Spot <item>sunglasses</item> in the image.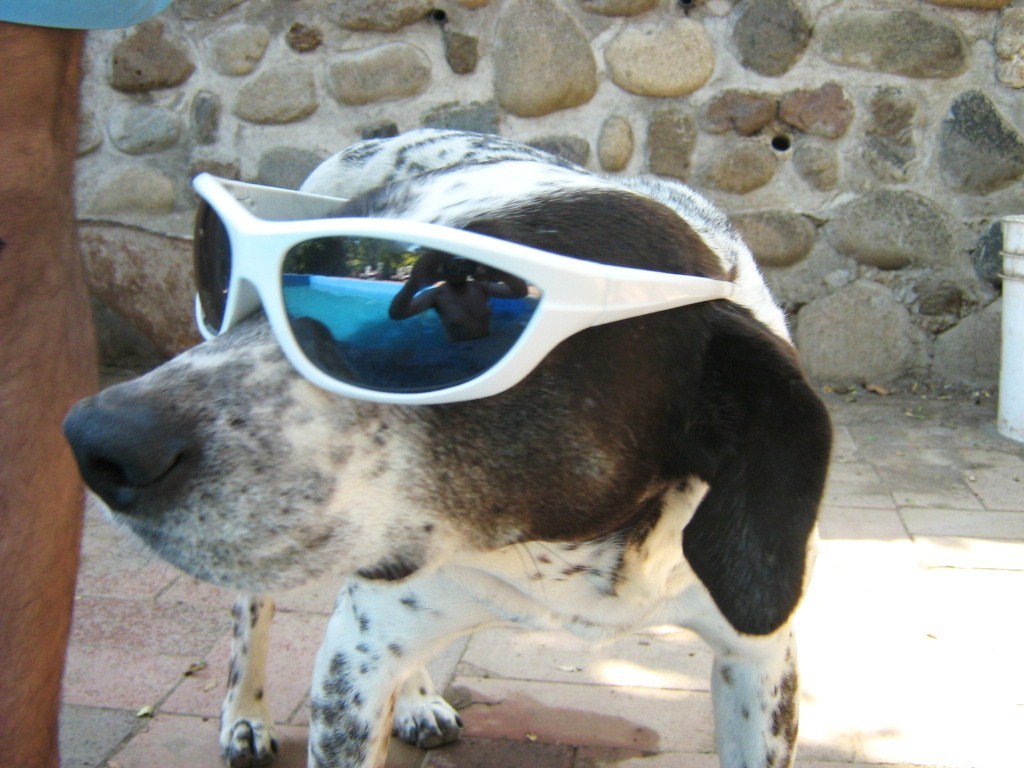
<item>sunglasses</item> found at {"left": 193, "top": 169, "right": 756, "bottom": 399}.
